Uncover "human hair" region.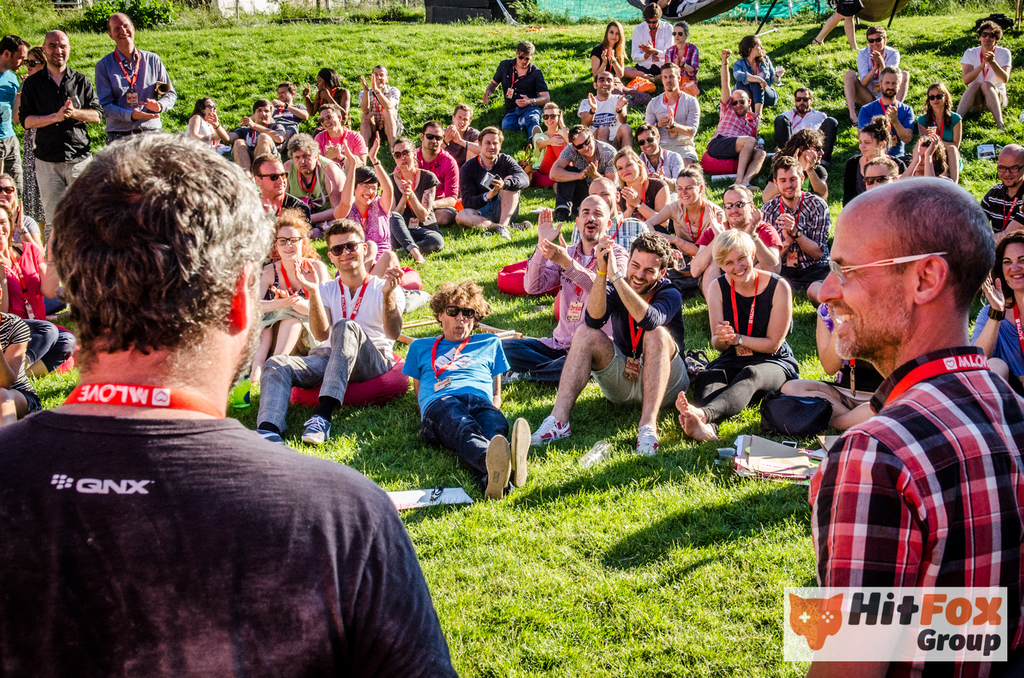
Uncovered: region(318, 70, 342, 90).
